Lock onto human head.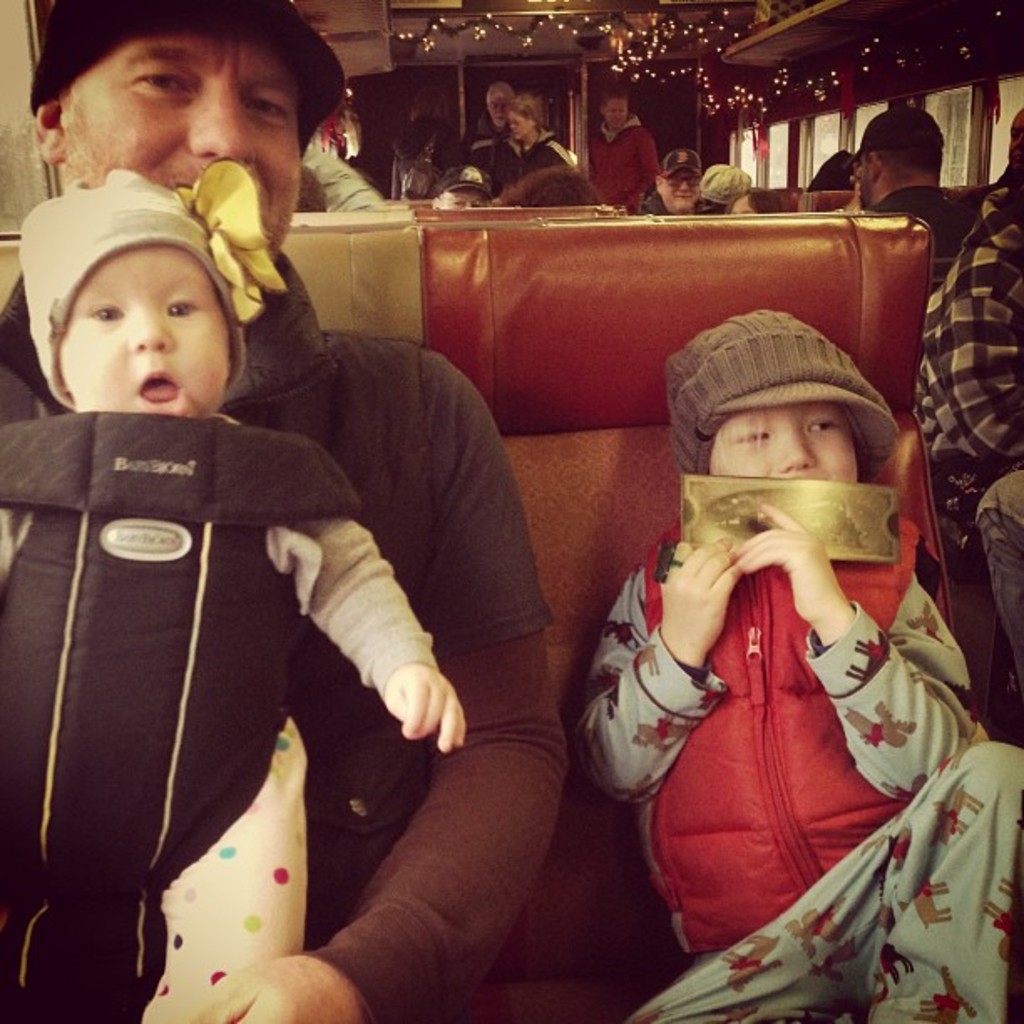
Locked: l=435, t=164, r=494, b=206.
